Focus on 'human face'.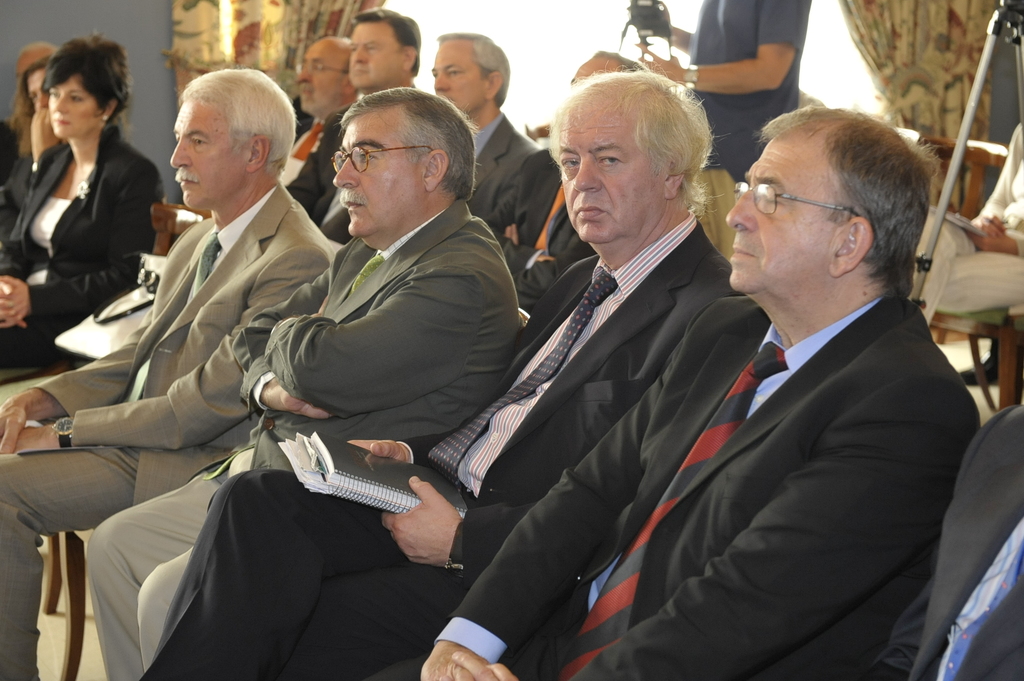
Focused at rect(169, 97, 228, 211).
